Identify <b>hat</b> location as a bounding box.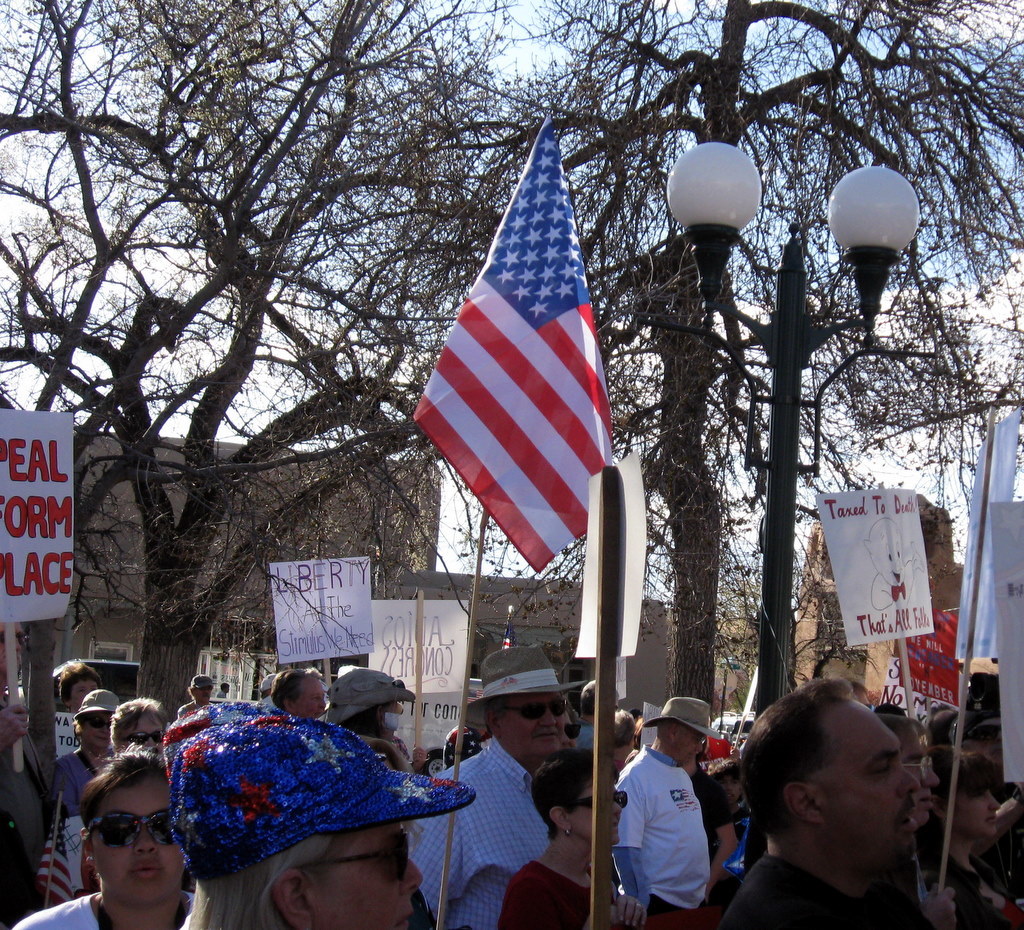
detection(191, 671, 216, 691).
